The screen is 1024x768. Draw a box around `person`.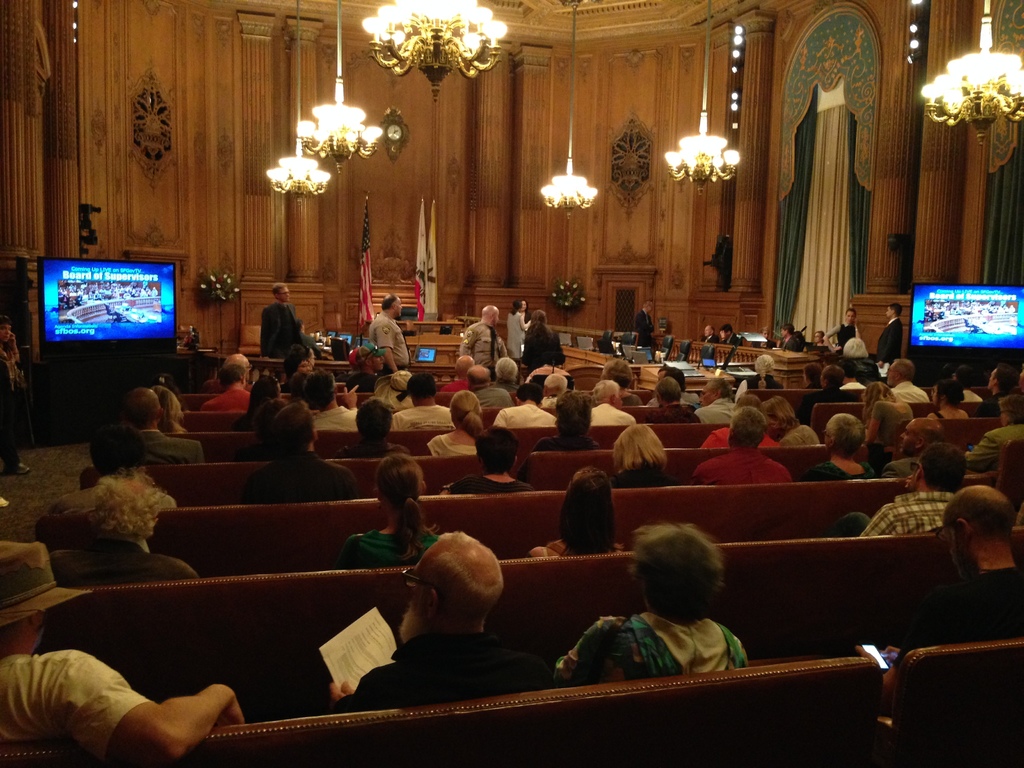
805:360:819:388.
